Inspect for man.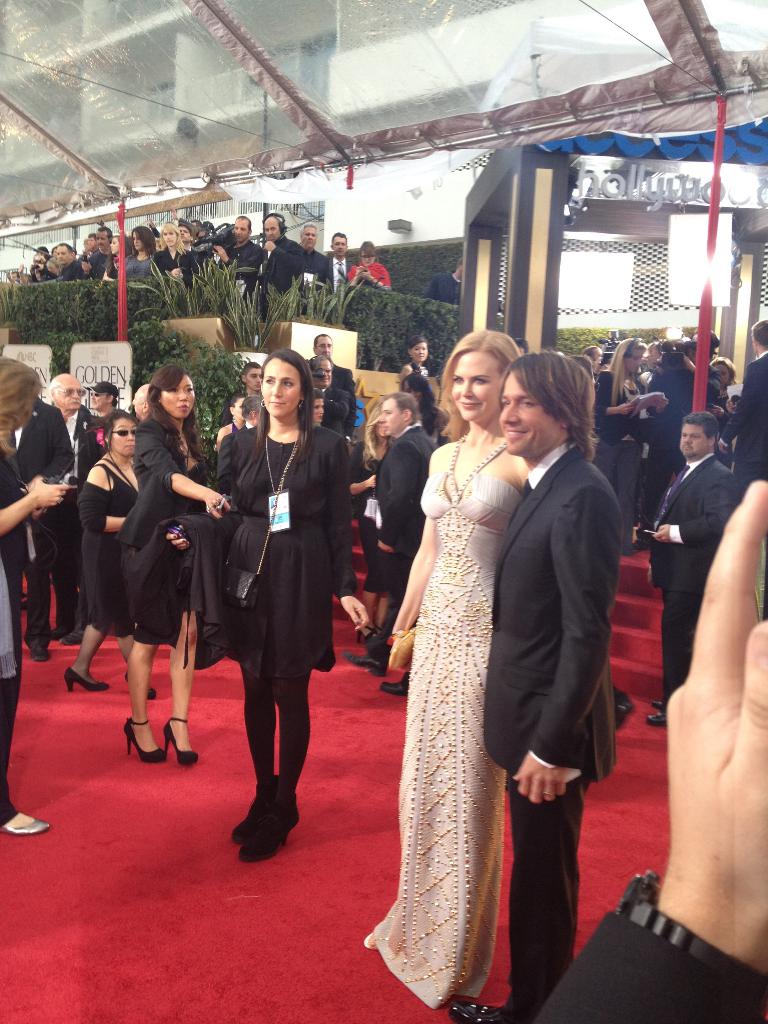
Inspection: rect(723, 312, 767, 500).
